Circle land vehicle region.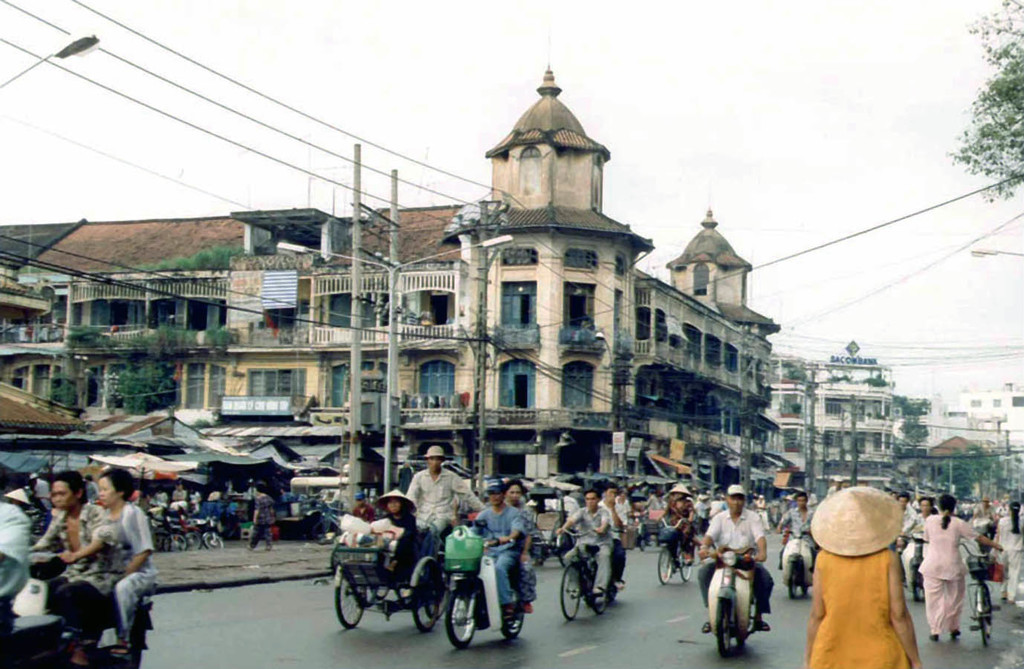
Region: [x1=10, y1=608, x2=80, y2=668].
